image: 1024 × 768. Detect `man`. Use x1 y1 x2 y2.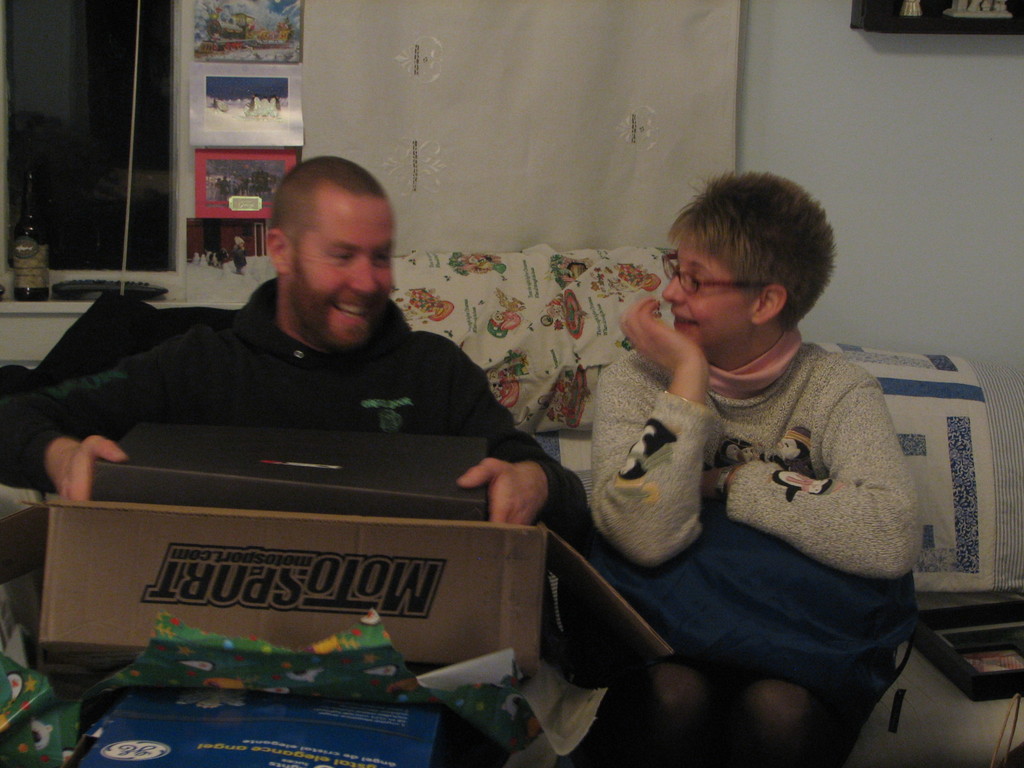
54 175 550 509.
